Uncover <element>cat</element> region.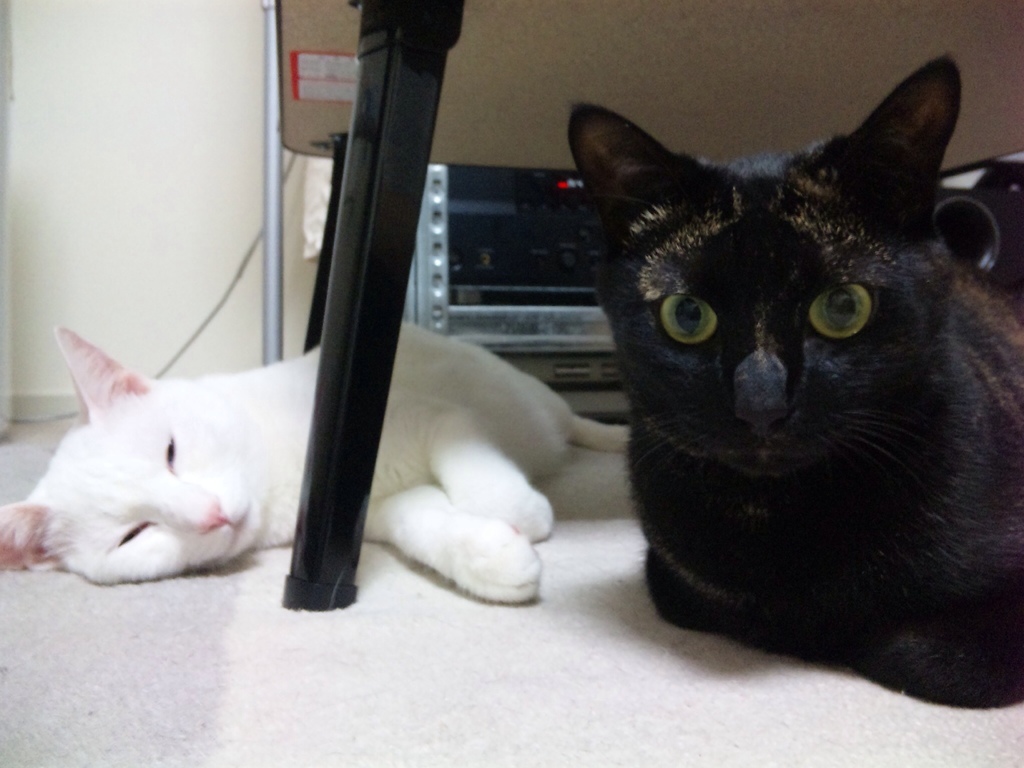
Uncovered: l=0, t=323, r=629, b=604.
